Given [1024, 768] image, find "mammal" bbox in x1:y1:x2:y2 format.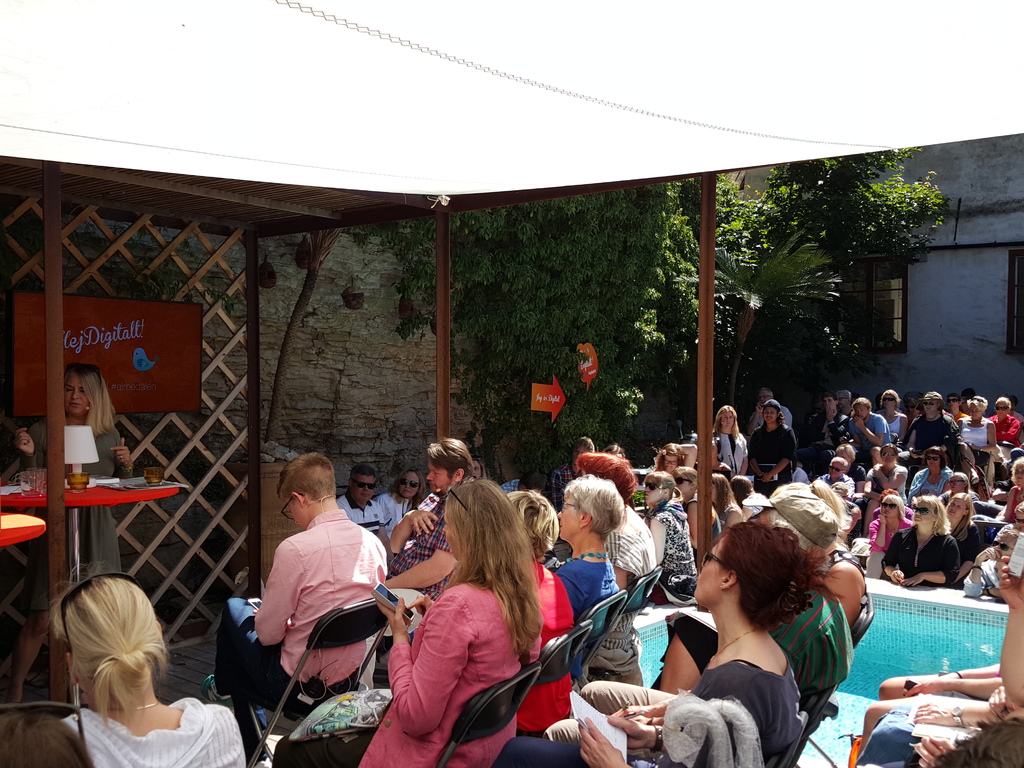
605:442:625:460.
